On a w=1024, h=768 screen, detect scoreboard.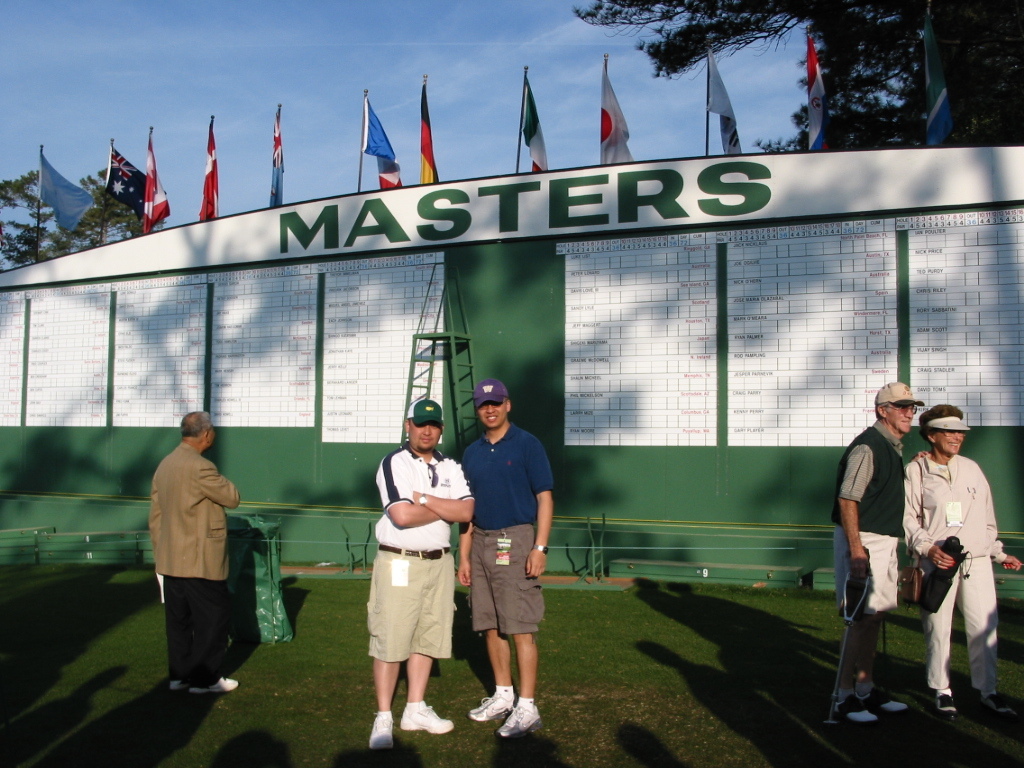
<region>0, 140, 1023, 531</region>.
